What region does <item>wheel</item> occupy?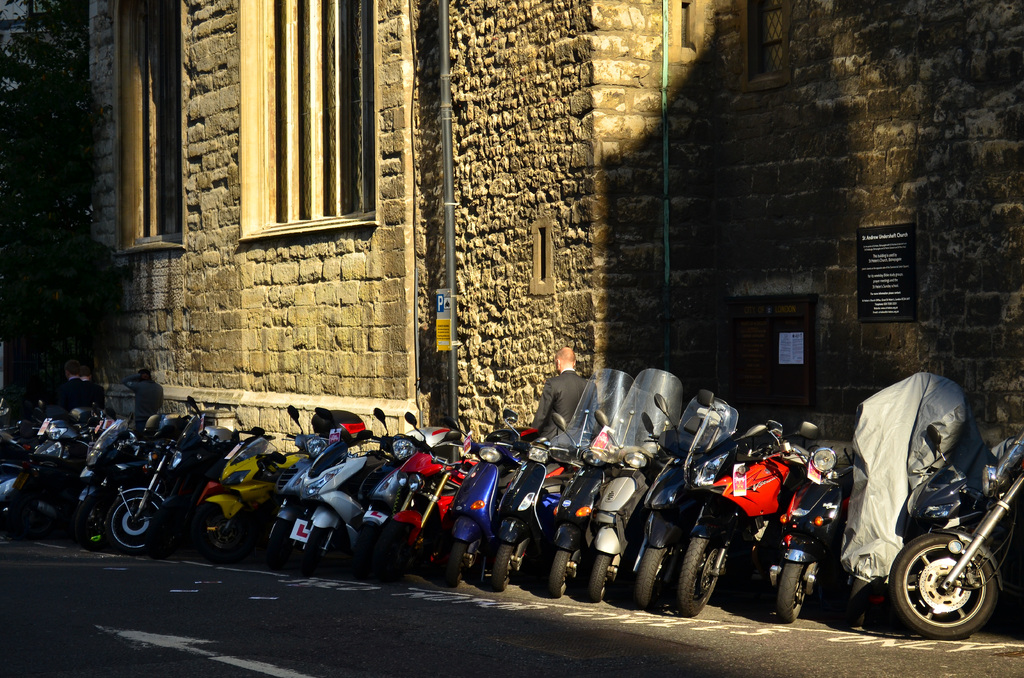
region(677, 537, 724, 614).
